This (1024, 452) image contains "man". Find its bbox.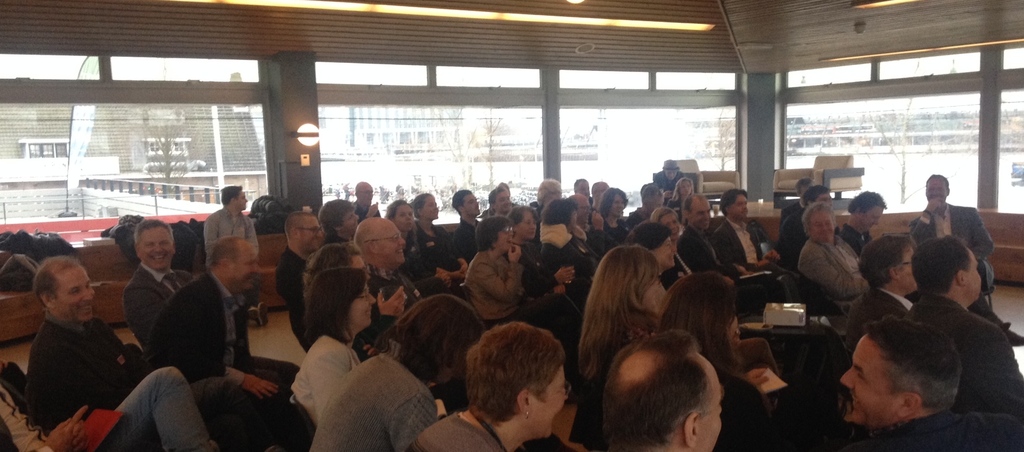
BBox(654, 157, 684, 192).
